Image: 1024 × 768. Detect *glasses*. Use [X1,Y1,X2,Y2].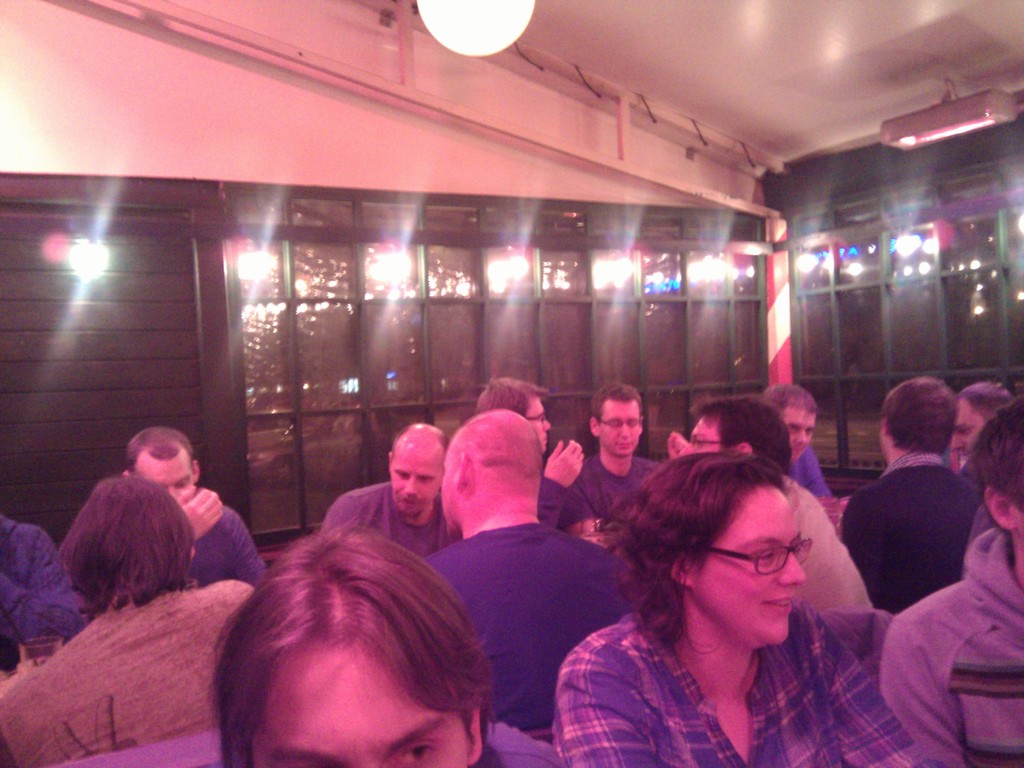
[711,538,812,573].
